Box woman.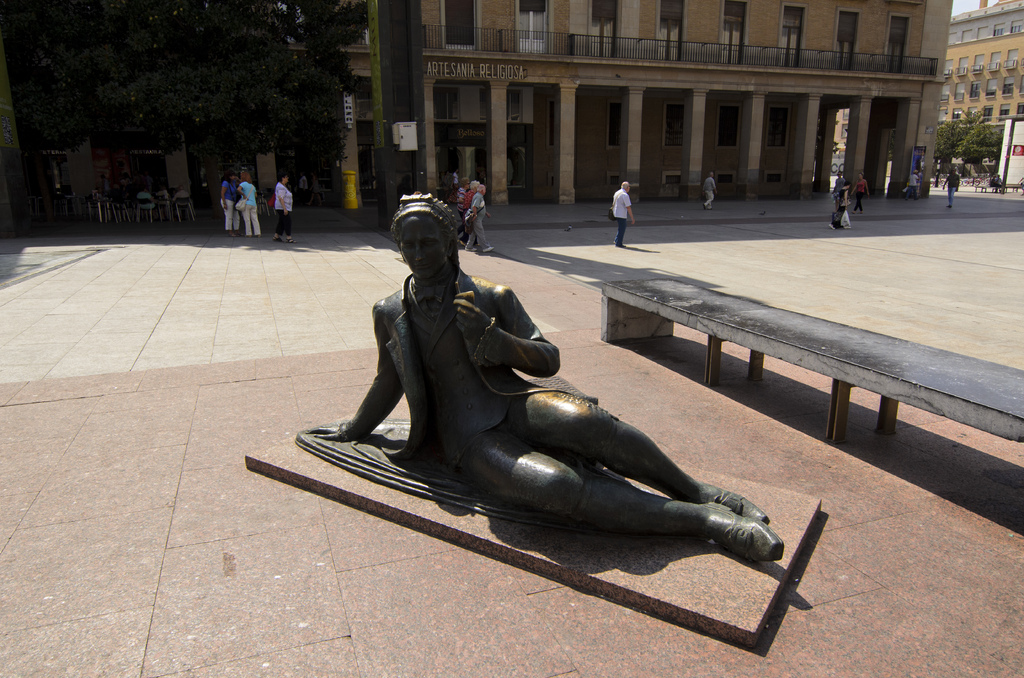
[457,177,470,238].
